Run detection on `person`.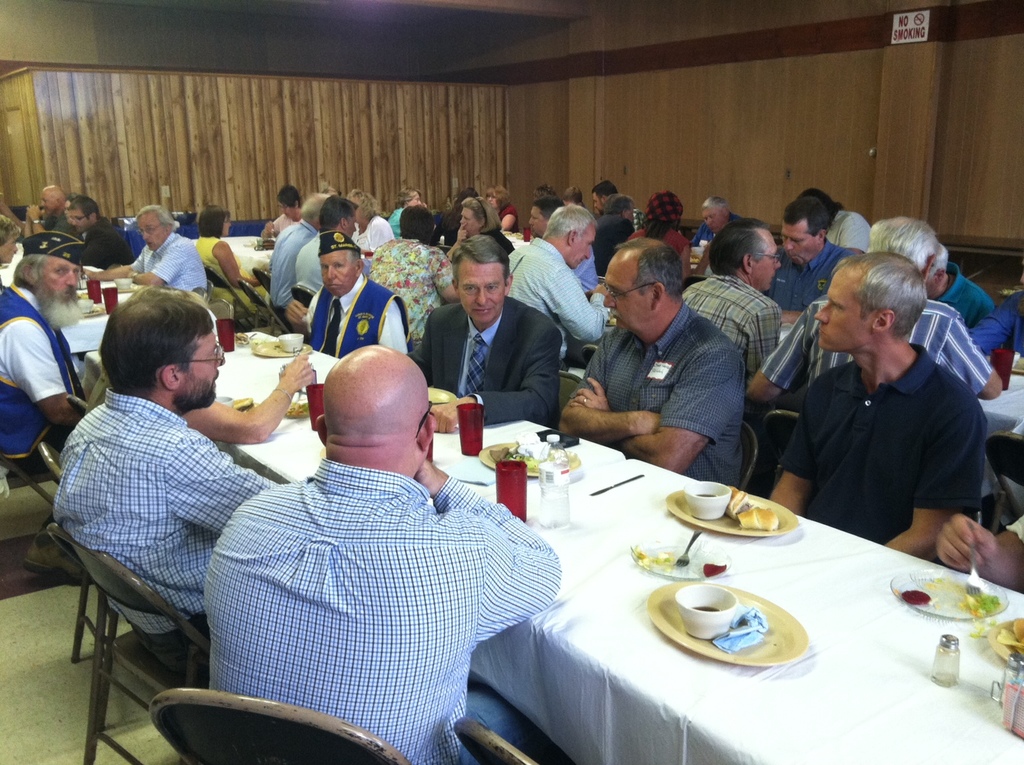
Result: {"x1": 387, "y1": 185, "x2": 428, "y2": 234}.
